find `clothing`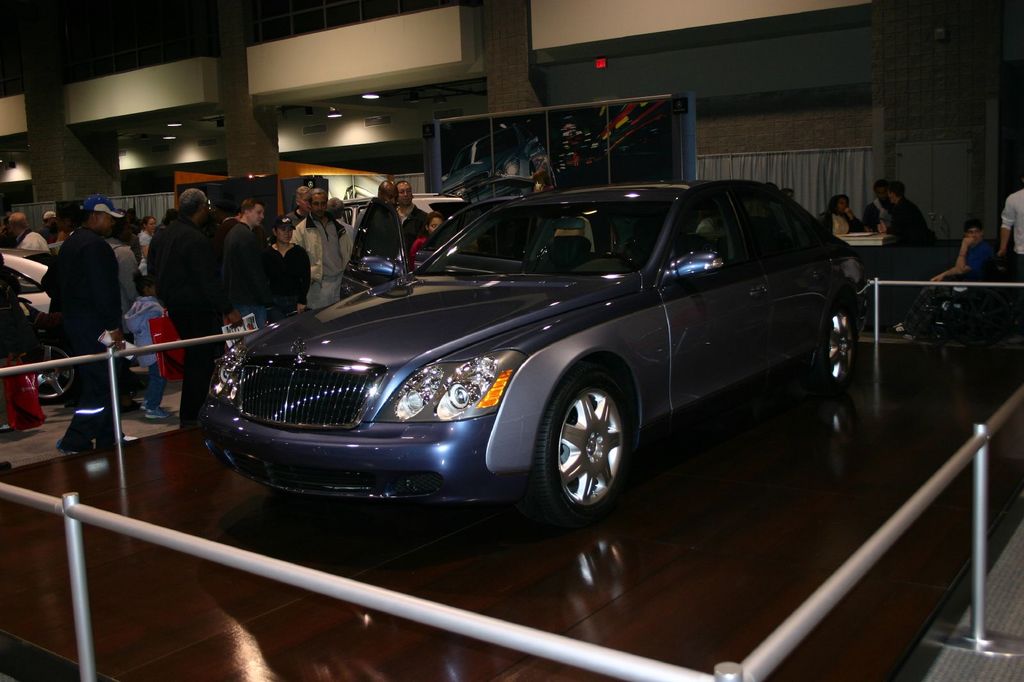
BBox(392, 202, 426, 249)
